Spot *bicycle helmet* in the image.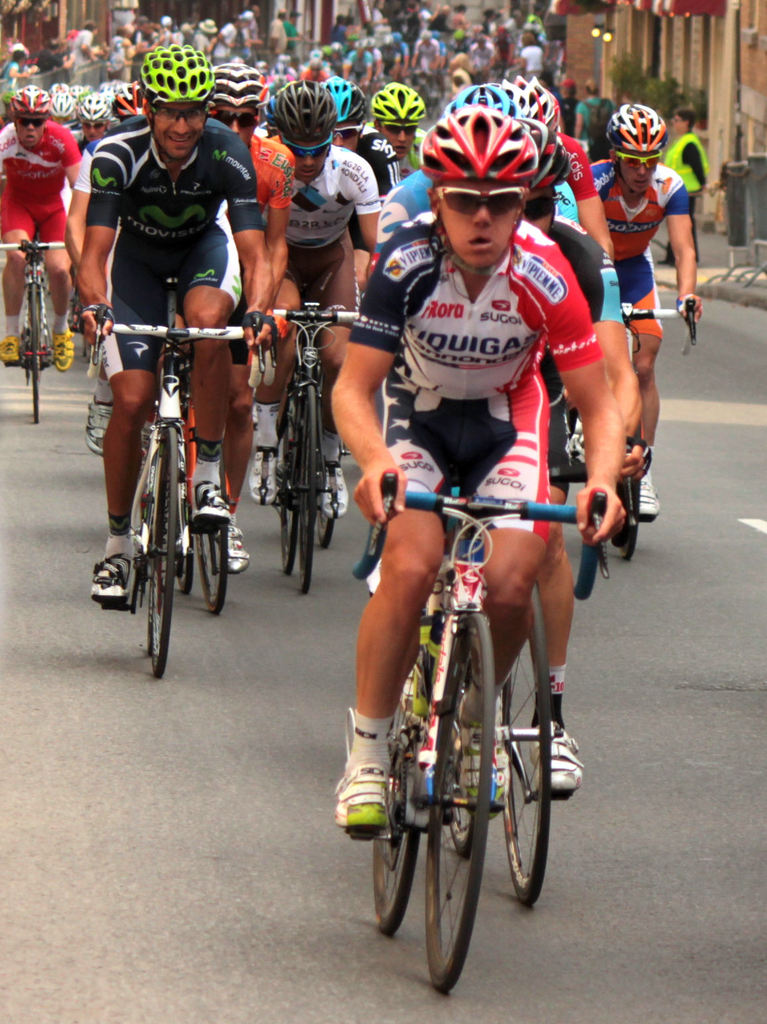
*bicycle helmet* found at detection(214, 67, 263, 115).
